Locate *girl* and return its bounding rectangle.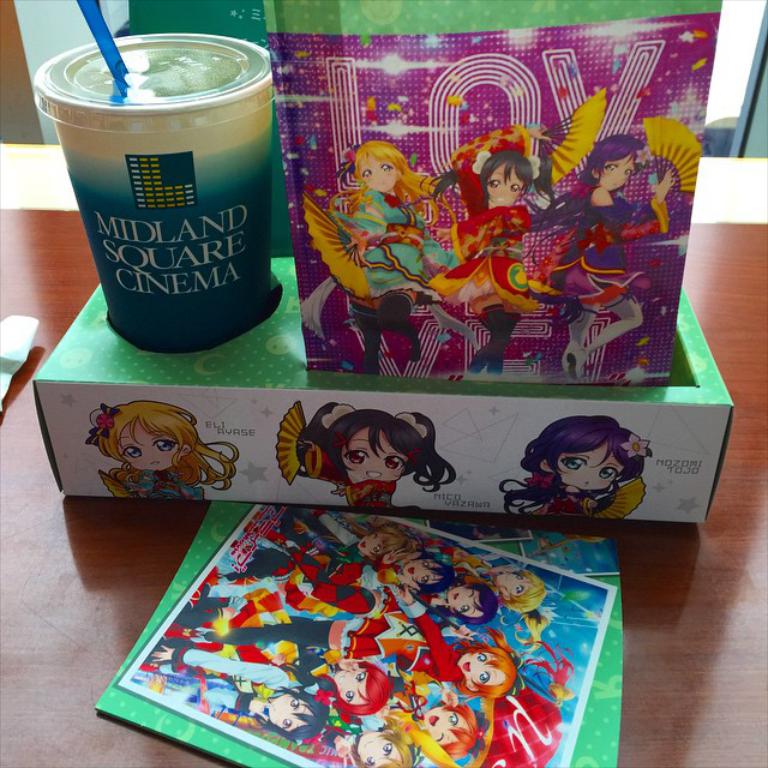
(left=275, top=397, right=456, bottom=508).
